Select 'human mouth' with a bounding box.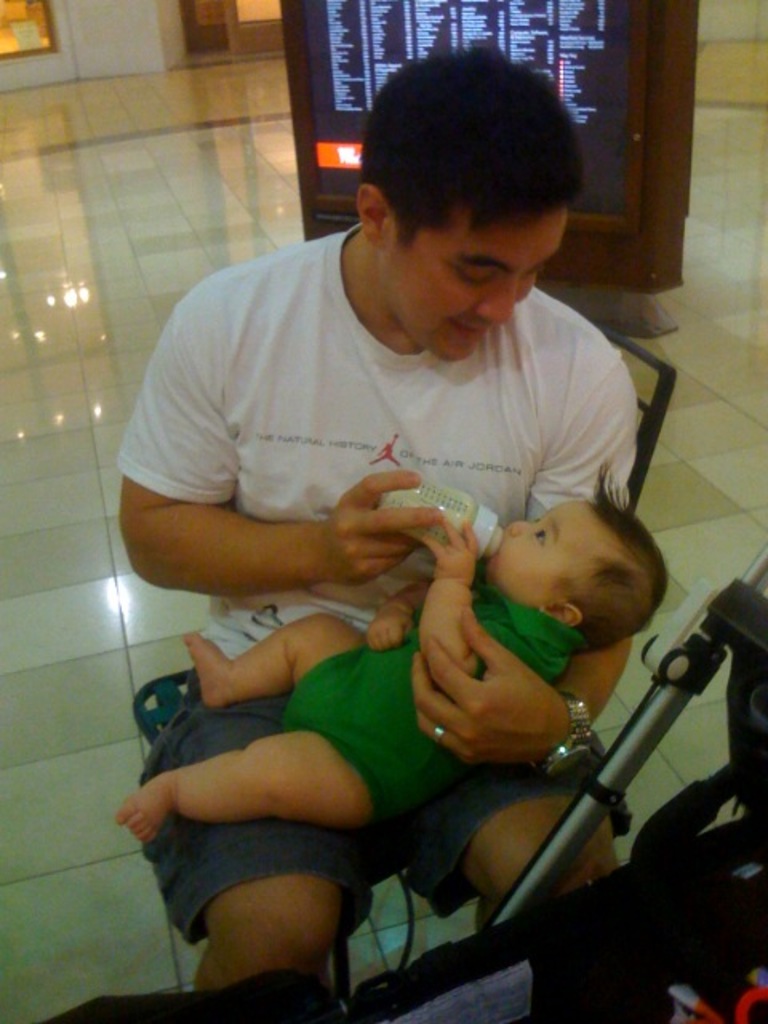
488 534 509 560.
